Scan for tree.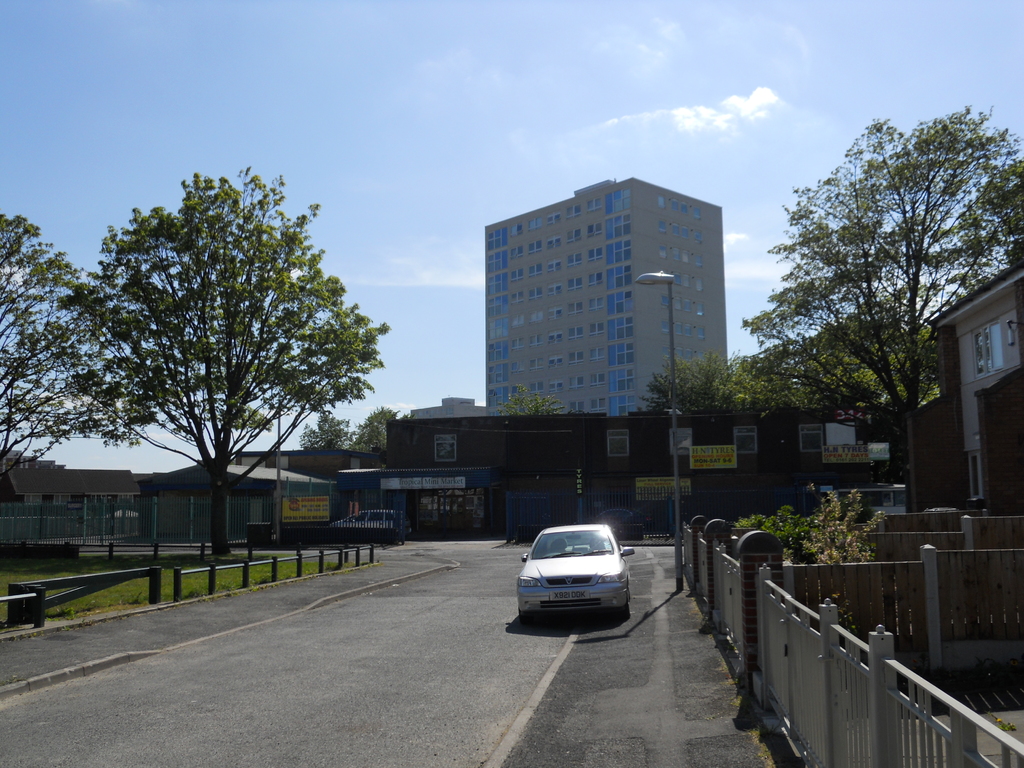
Scan result: box=[52, 164, 392, 562].
